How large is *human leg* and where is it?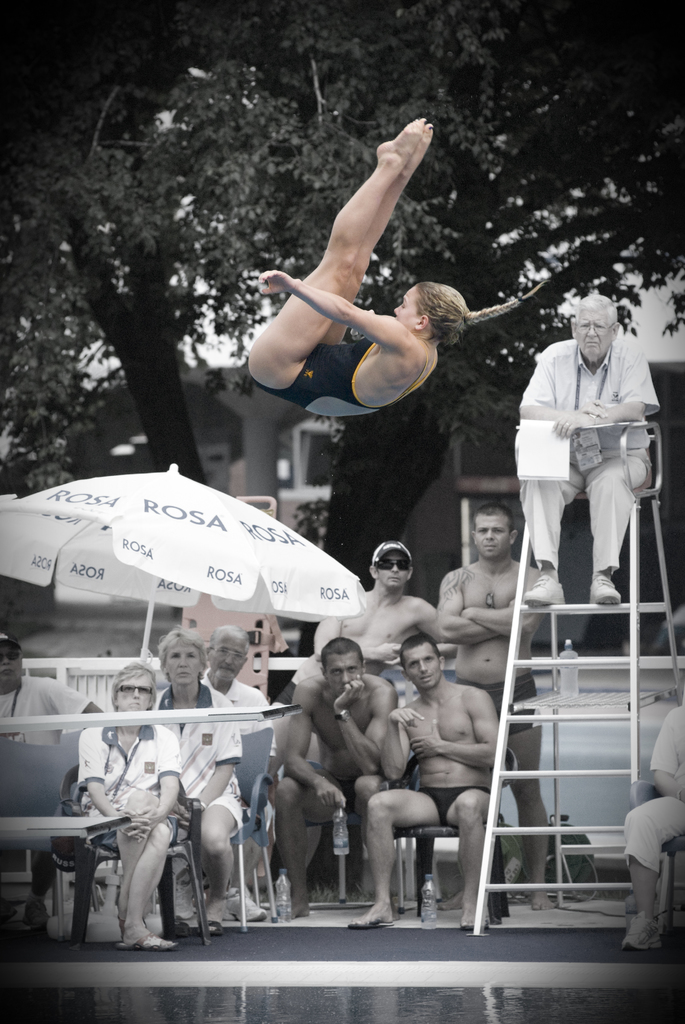
Bounding box: 508/681/543/914.
